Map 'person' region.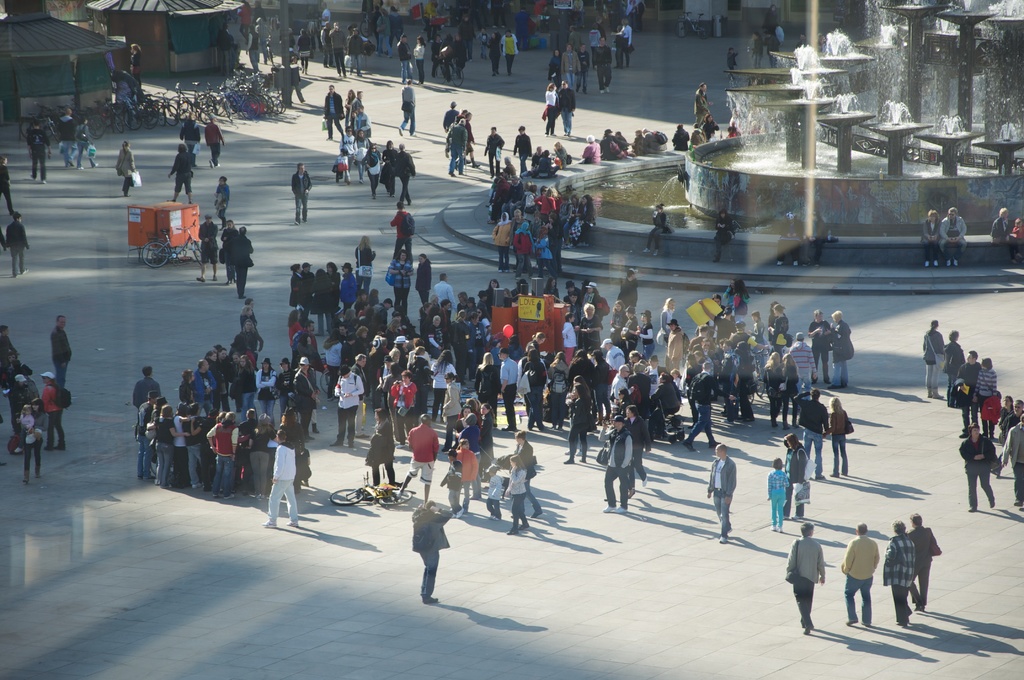
Mapped to [164,143,196,204].
